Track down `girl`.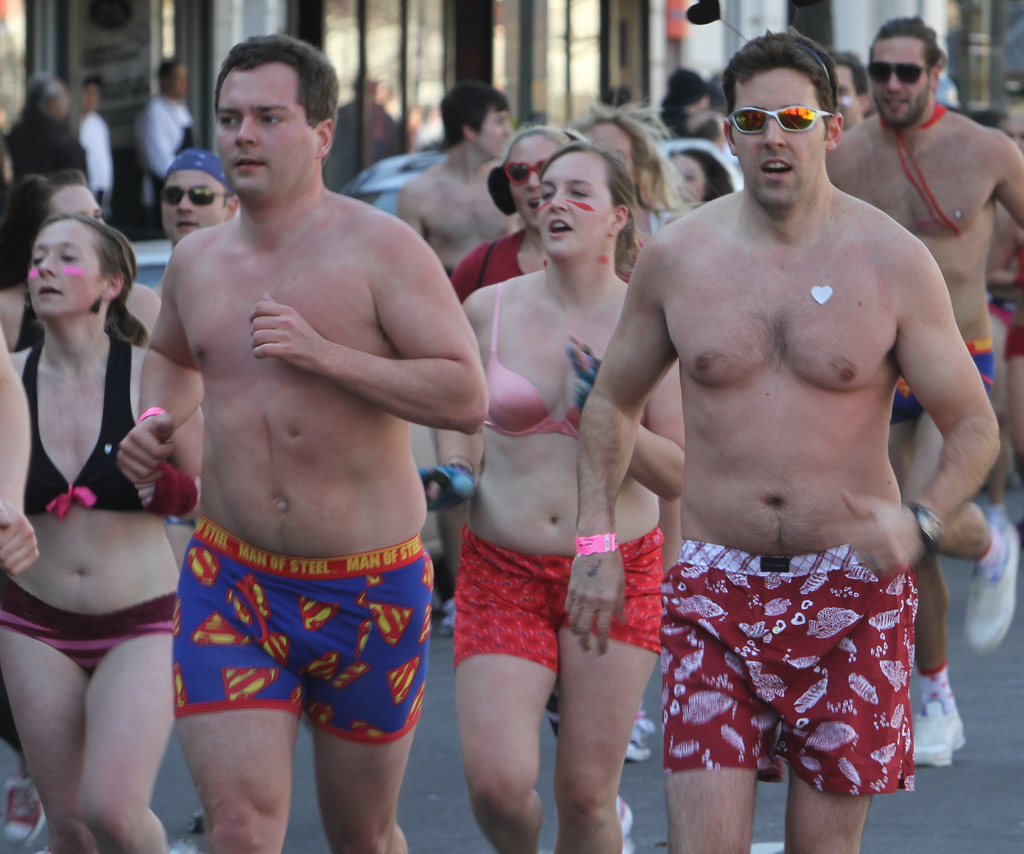
Tracked to bbox(463, 147, 684, 853).
